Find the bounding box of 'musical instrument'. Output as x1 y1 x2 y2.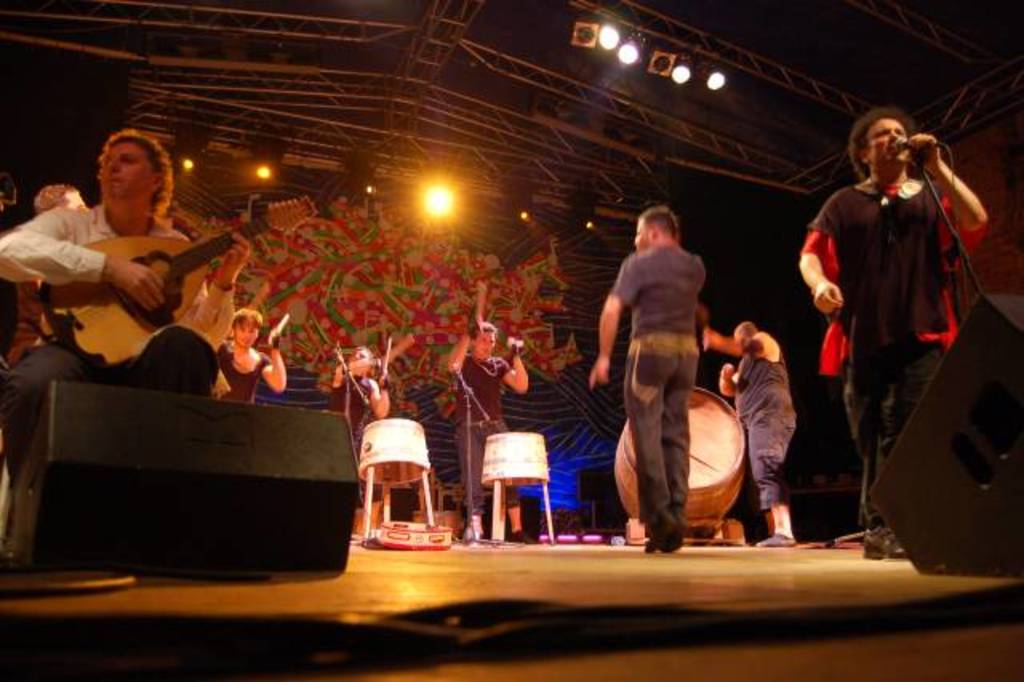
35 191 328 378.
